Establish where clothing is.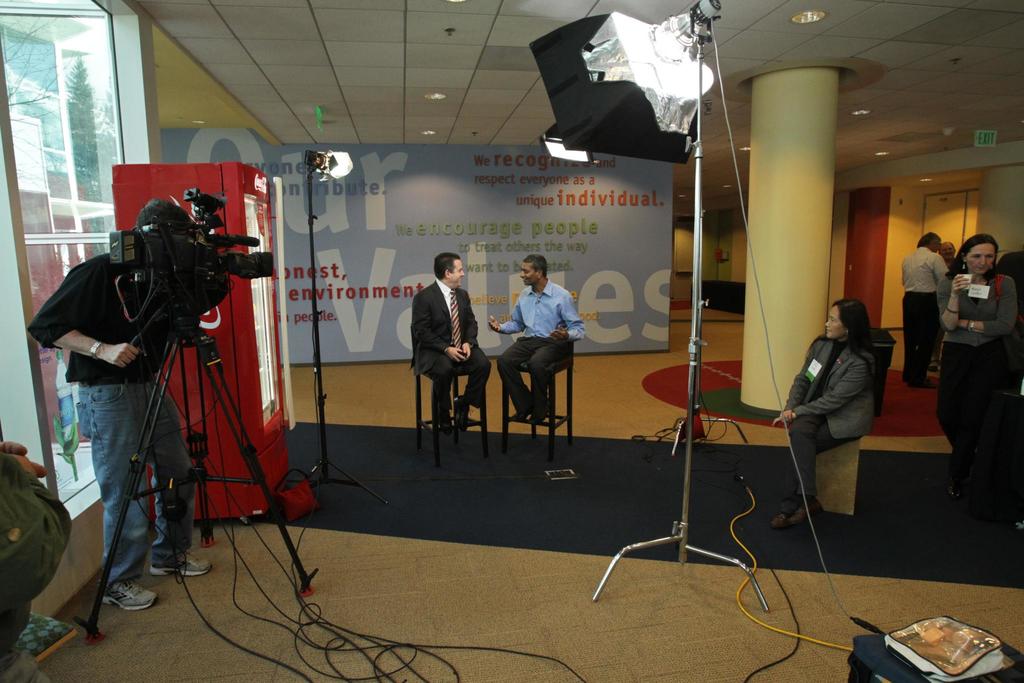
Established at bbox(28, 250, 197, 593).
